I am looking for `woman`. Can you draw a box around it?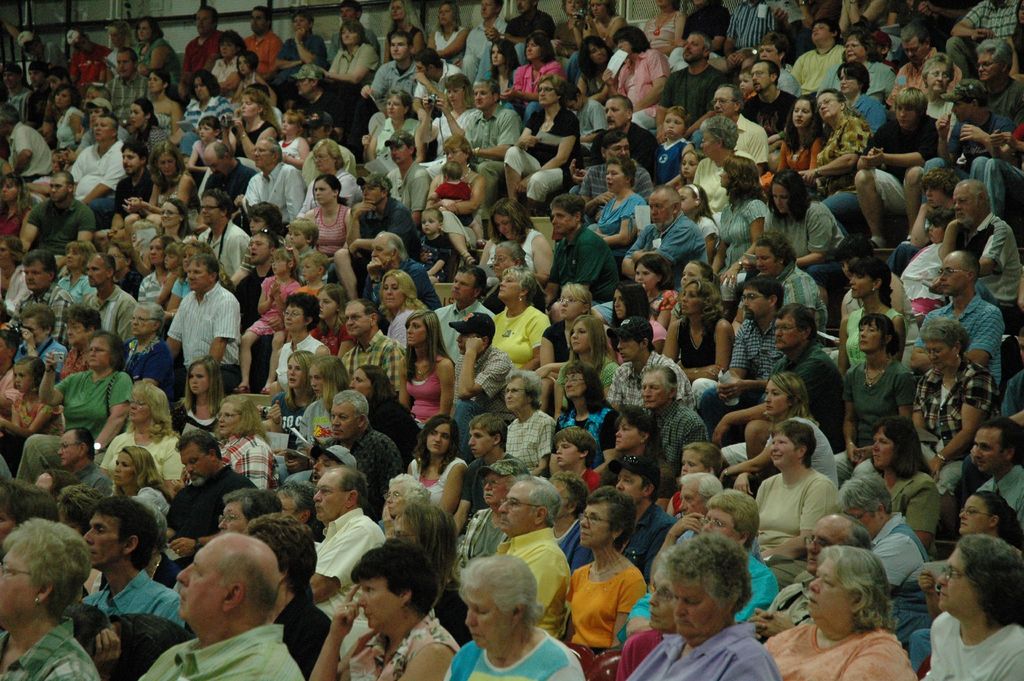
Sure, the bounding box is [x1=169, y1=358, x2=227, y2=436].
